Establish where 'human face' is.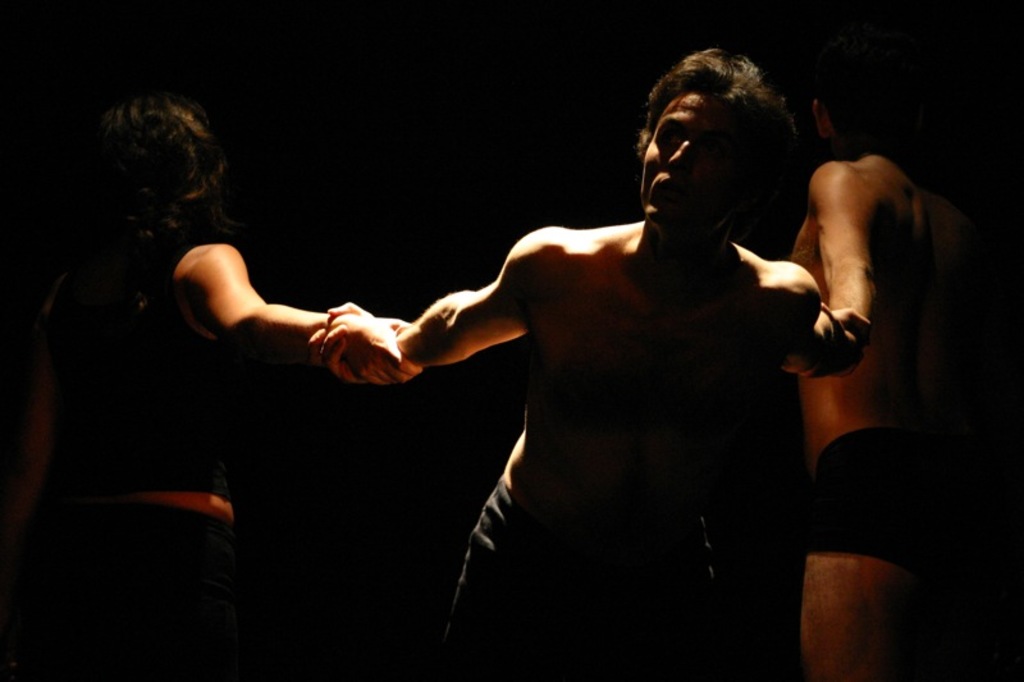
Established at {"x1": 641, "y1": 93, "x2": 749, "y2": 237}.
